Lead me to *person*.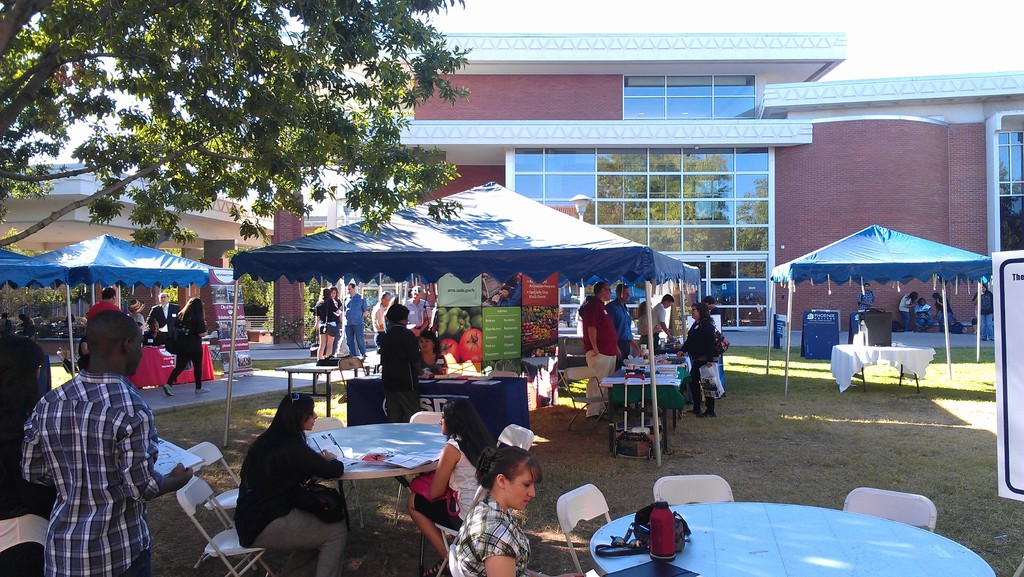
Lead to BBox(4, 335, 47, 574).
